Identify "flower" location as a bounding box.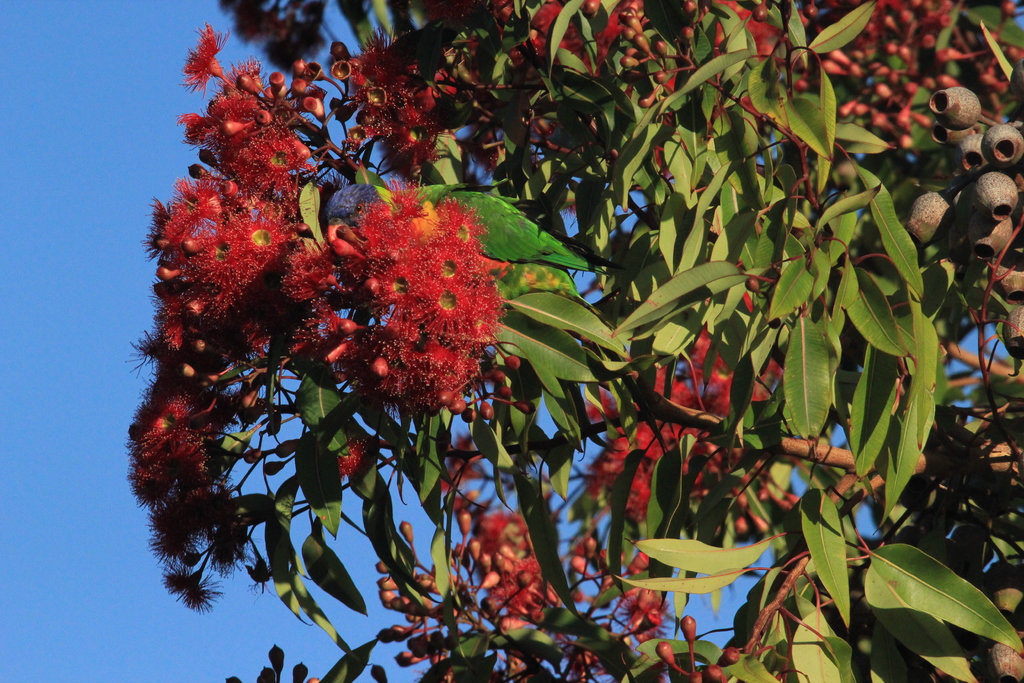
<bbox>420, 277, 475, 333</bbox>.
